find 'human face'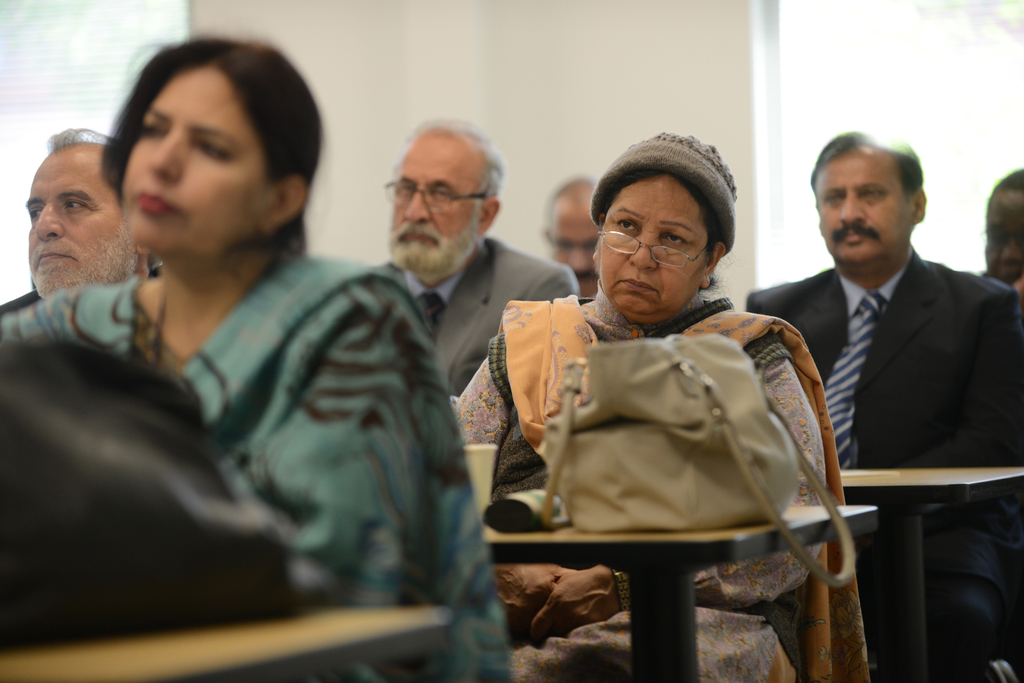
[983, 189, 1023, 281]
